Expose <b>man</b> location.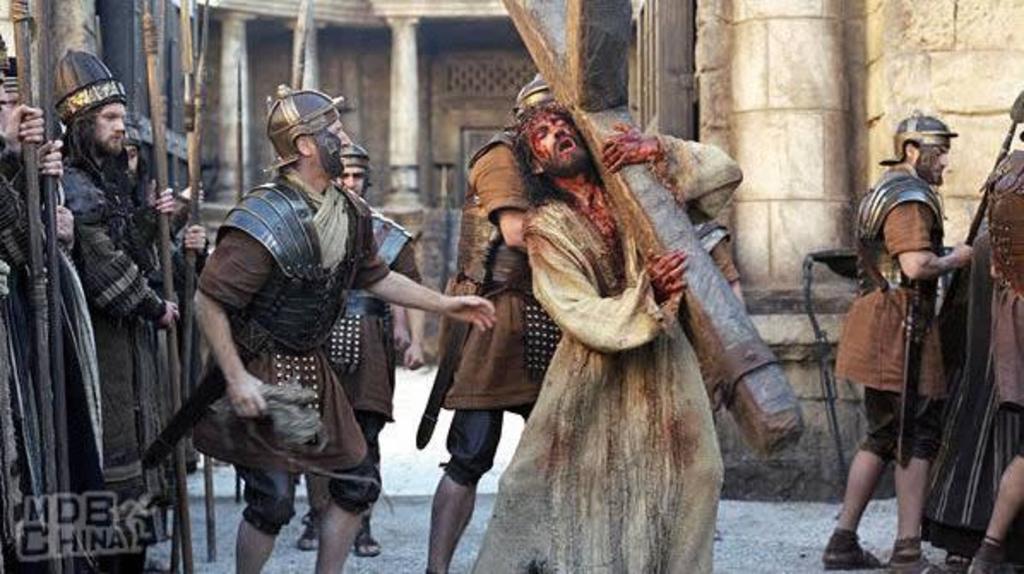
Exposed at BBox(171, 94, 438, 571).
